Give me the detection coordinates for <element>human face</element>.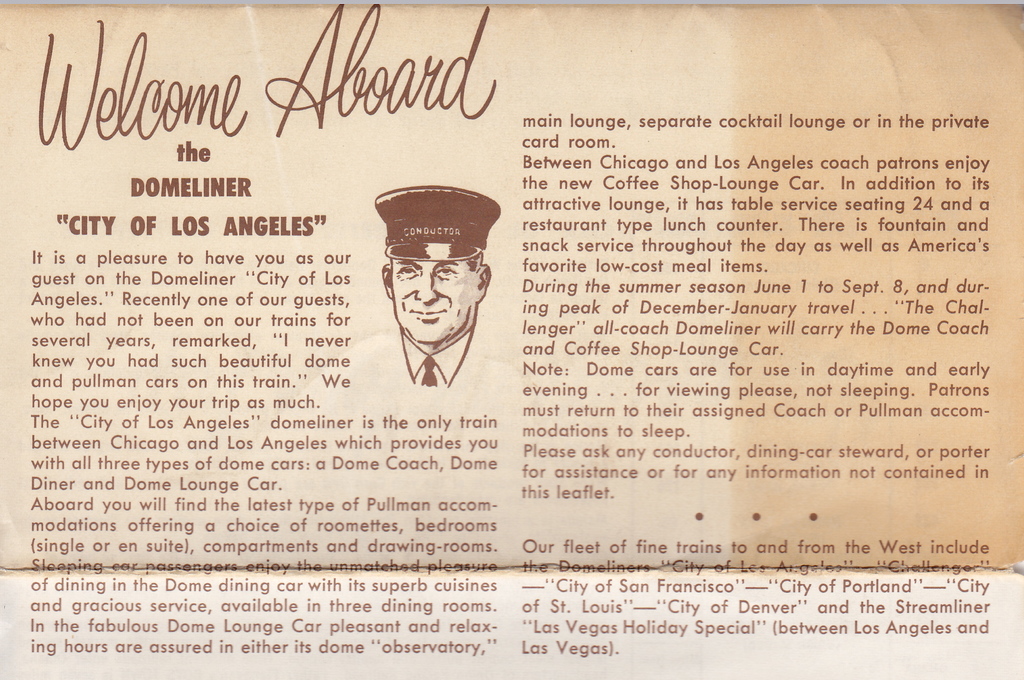
BBox(391, 259, 478, 341).
